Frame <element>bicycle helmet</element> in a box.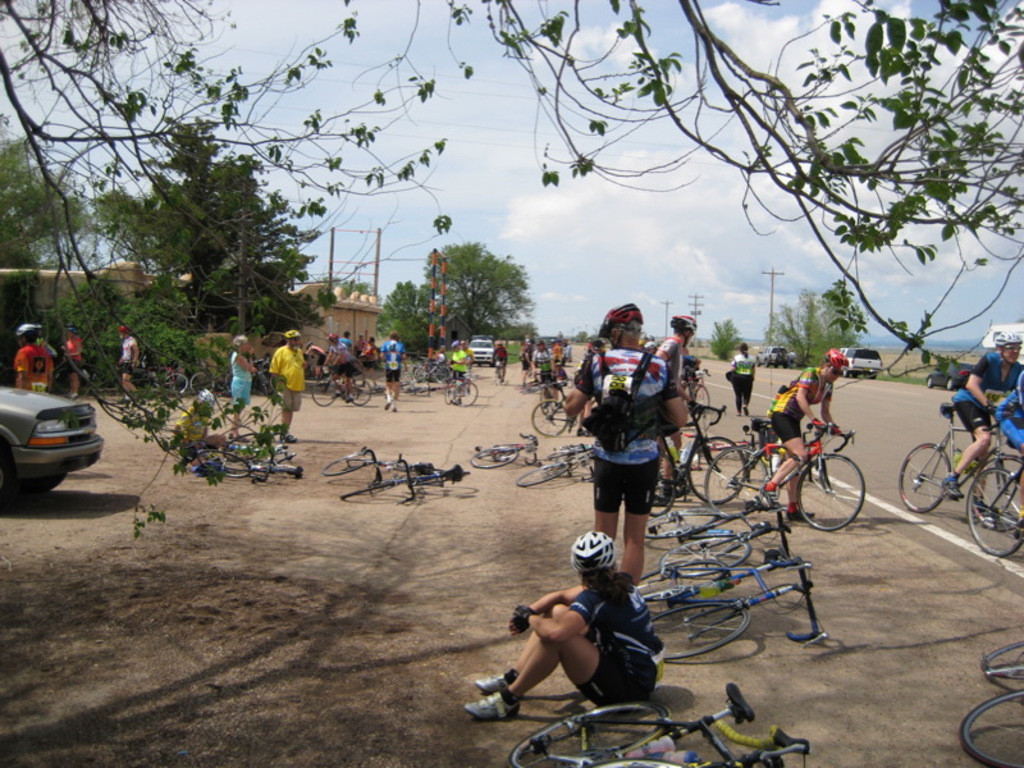
{"left": 995, "top": 325, "right": 1020, "bottom": 347}.
